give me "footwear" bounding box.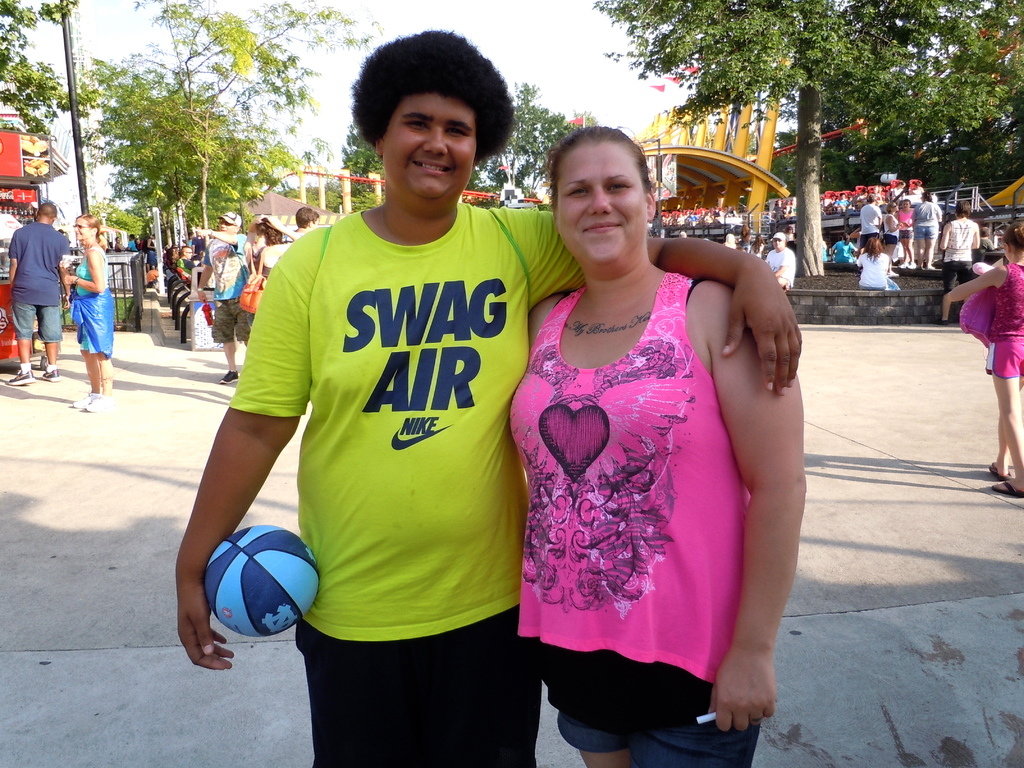
[x1=83, y1=392, x2=113, y2=410].
